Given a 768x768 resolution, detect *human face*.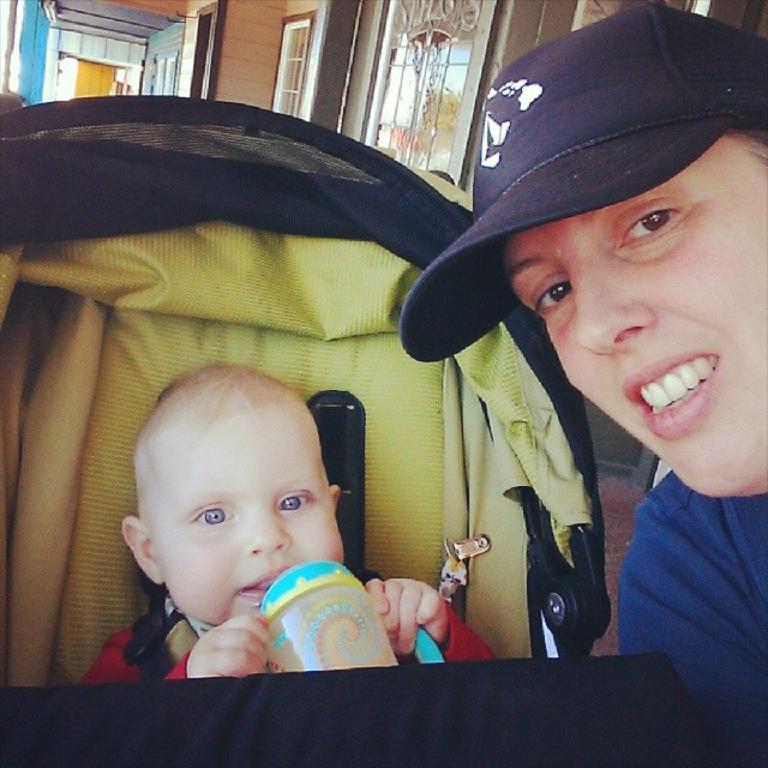
[502,134,767,497].
